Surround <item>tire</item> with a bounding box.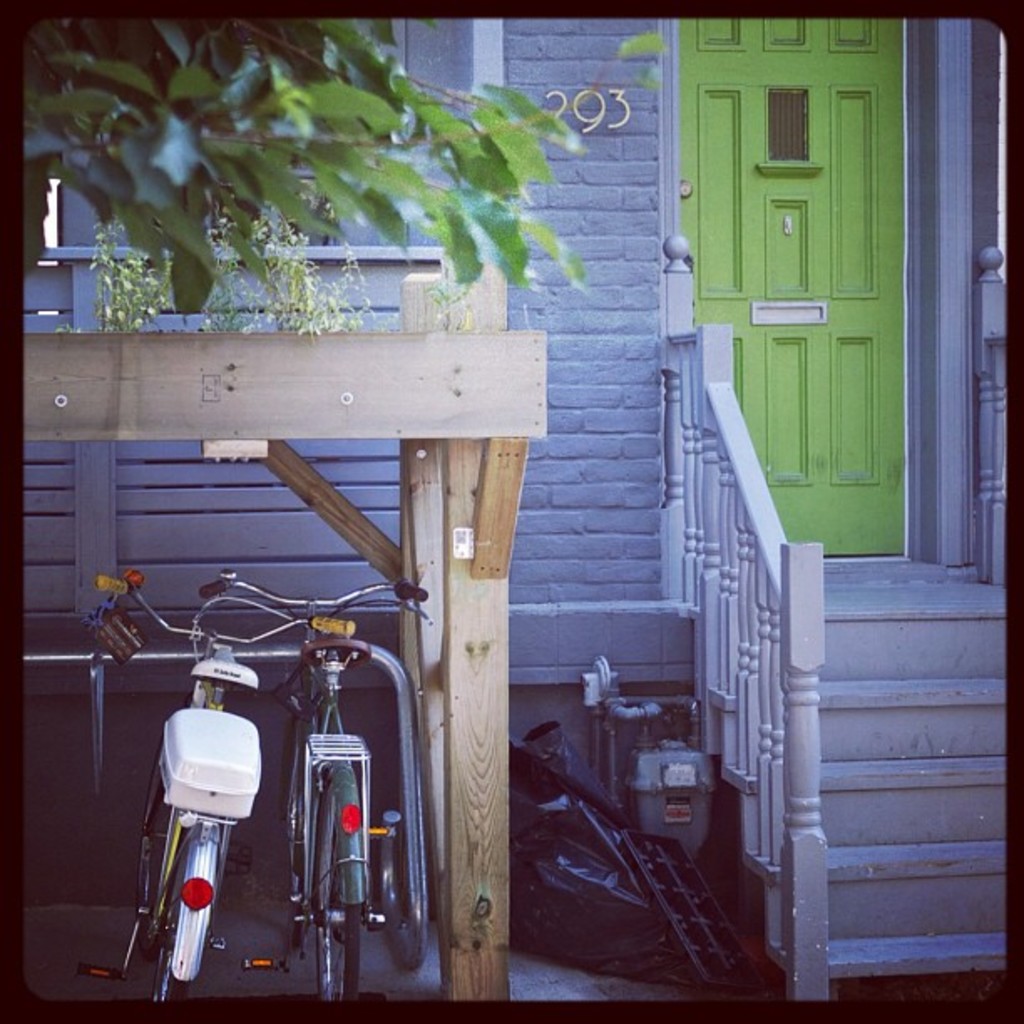
bbox=[284, 718, 308, 945].
